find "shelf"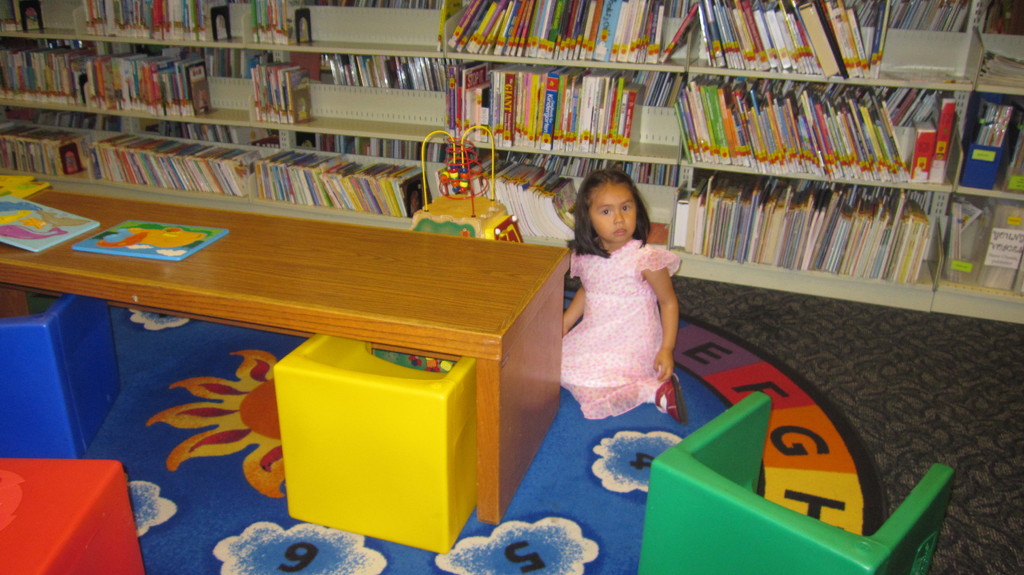
{"left": 5, "top": 2, "right": 1023, "bottom": 103}
